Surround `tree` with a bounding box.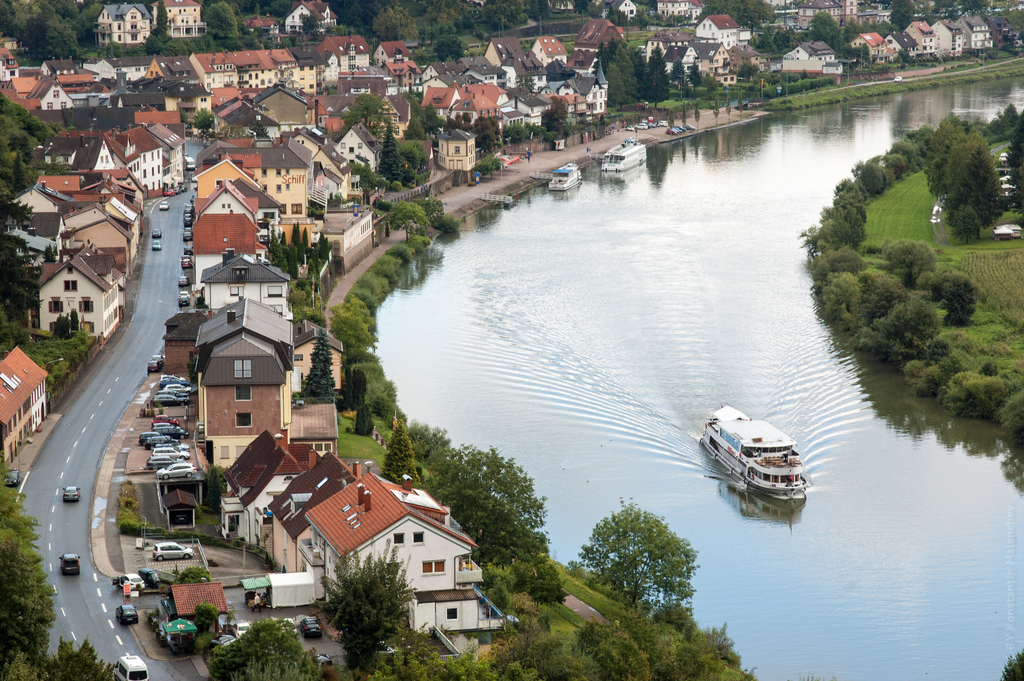
region(888, 238, 941, 288).
